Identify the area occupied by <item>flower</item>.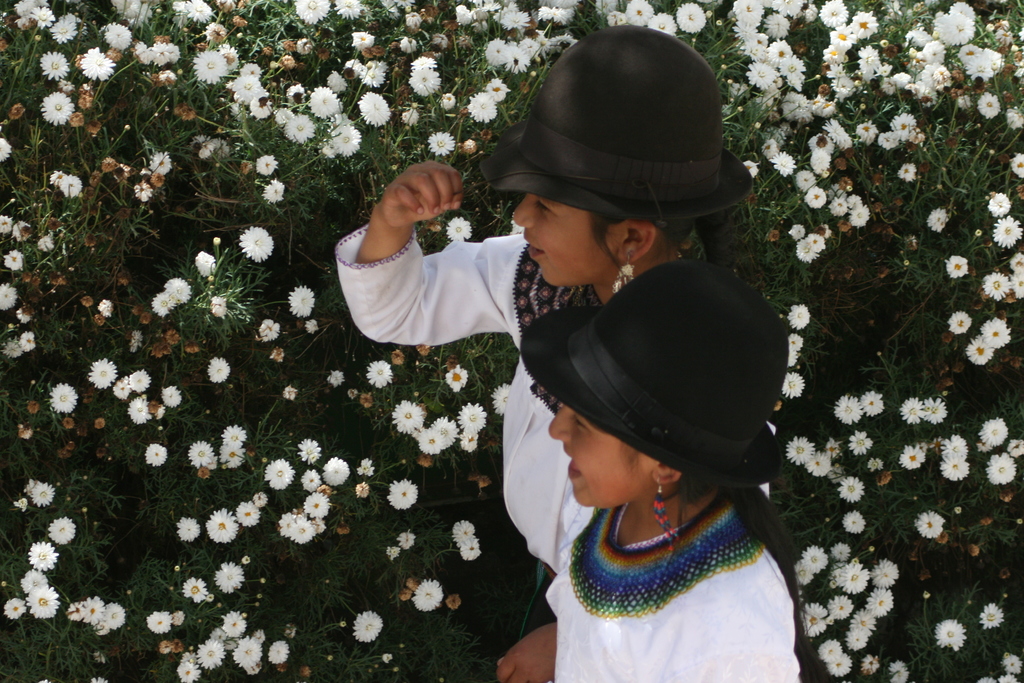
Area: [left=31, top=482, right=54, bottom=509].
